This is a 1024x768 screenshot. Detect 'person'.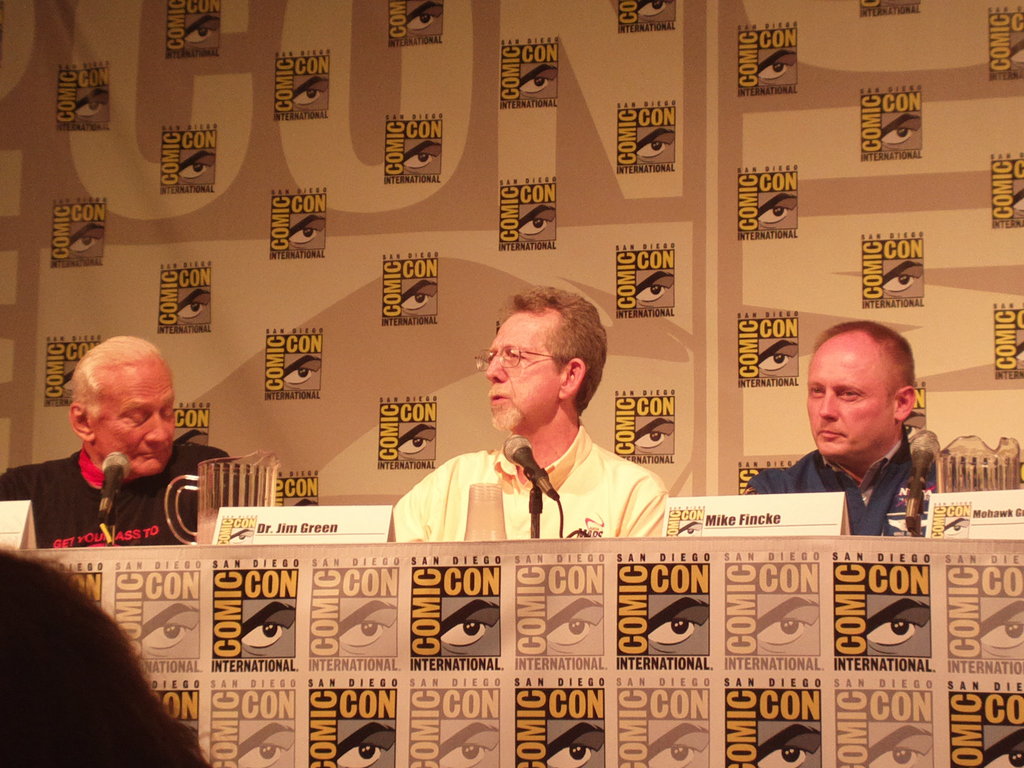
{"x1": 387, "y1": 281, "x2": 686, "y2": 539}.
